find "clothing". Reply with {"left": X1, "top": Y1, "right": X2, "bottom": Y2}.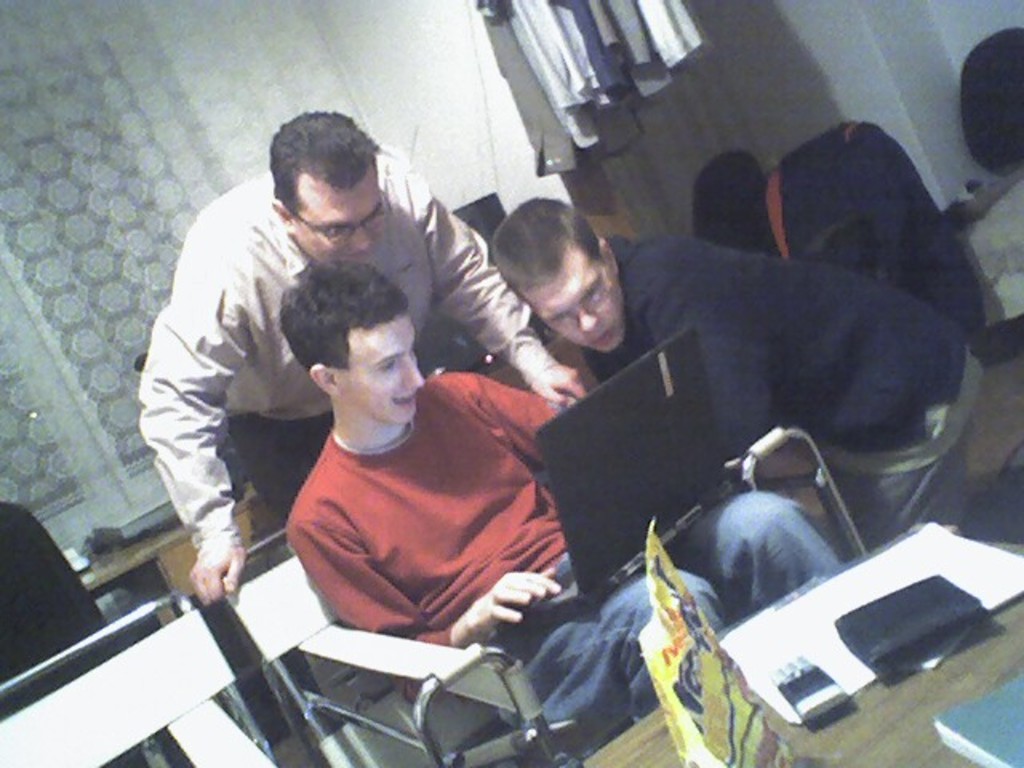
{"left": 576, "top": 230, "right": 992, "bottom": 562}.
